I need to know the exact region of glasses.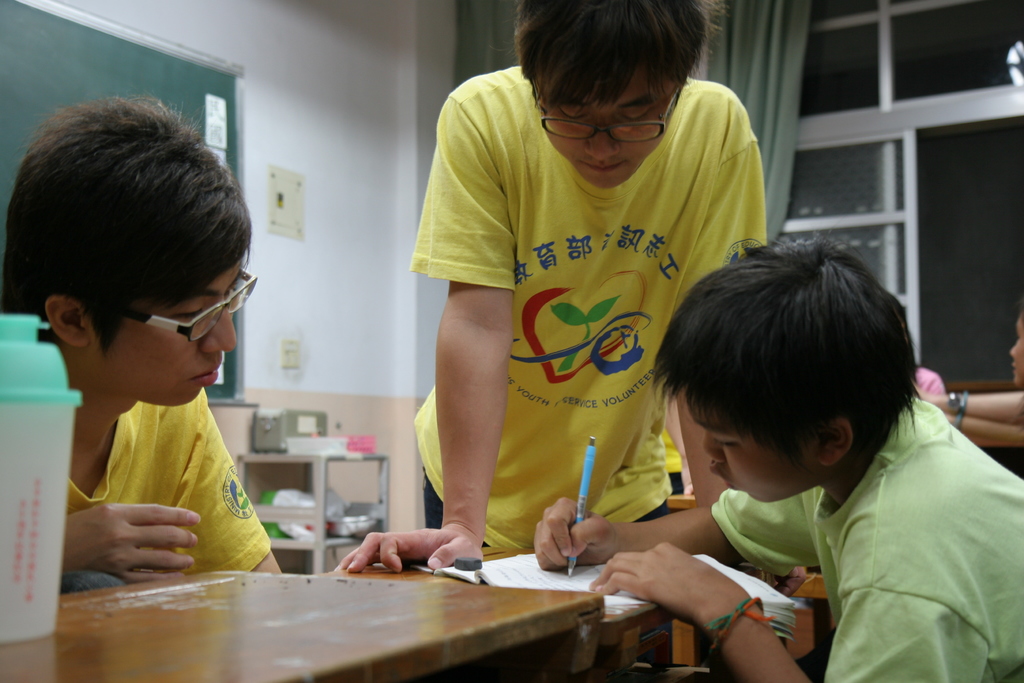
Region: pyautogui.locateOnScreen(541, 96, 678, 147).
